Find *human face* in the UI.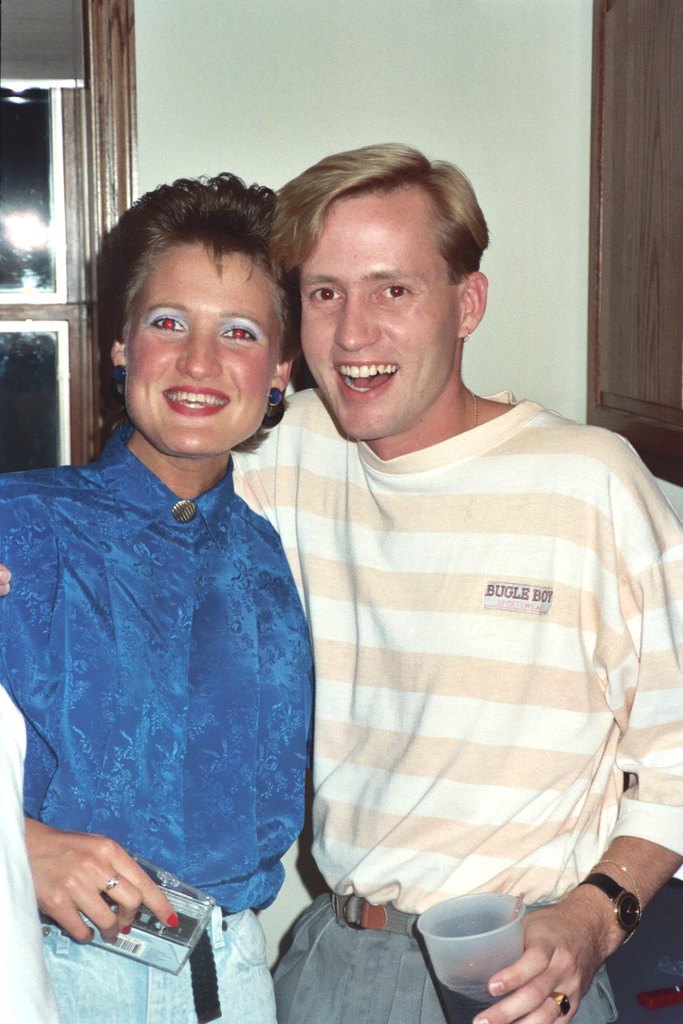
UI element at [301, 189, 465, 441].
